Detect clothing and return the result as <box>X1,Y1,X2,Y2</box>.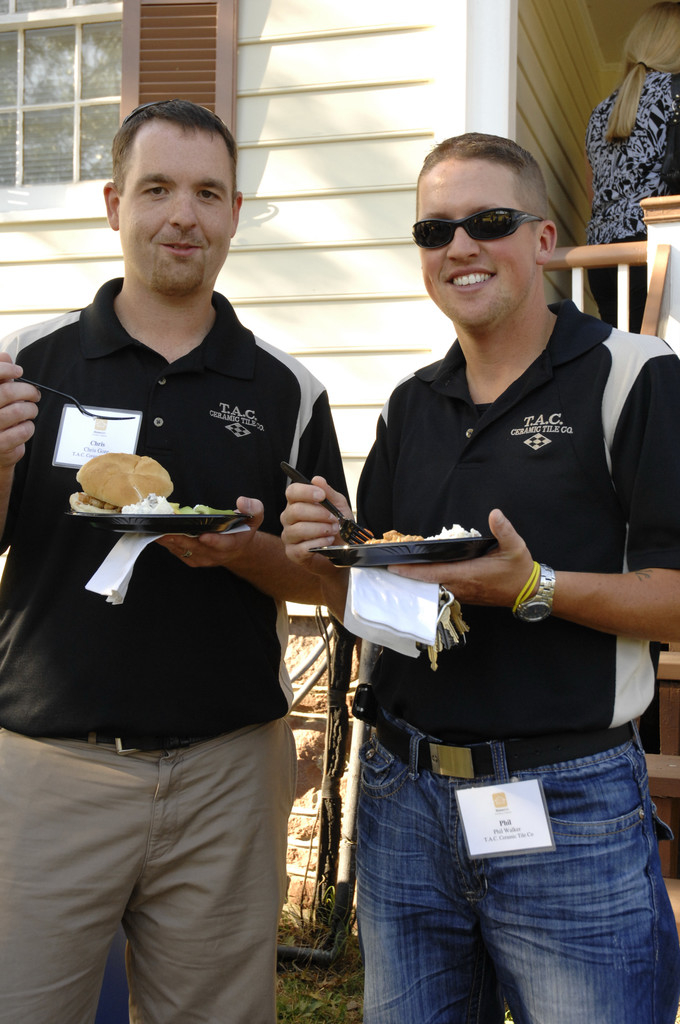
<box>344,281,649,897</box>.
